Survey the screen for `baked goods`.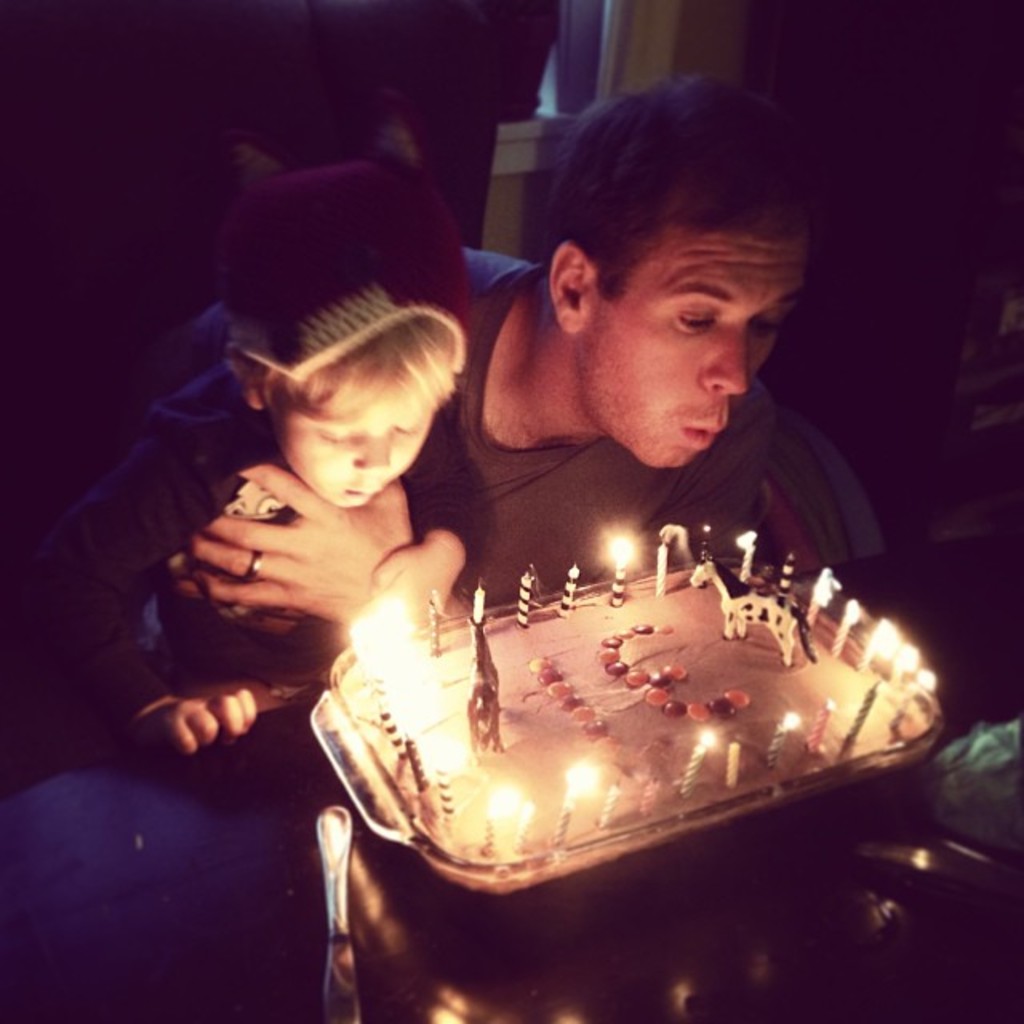
Survey found: [323,552,954,962].
